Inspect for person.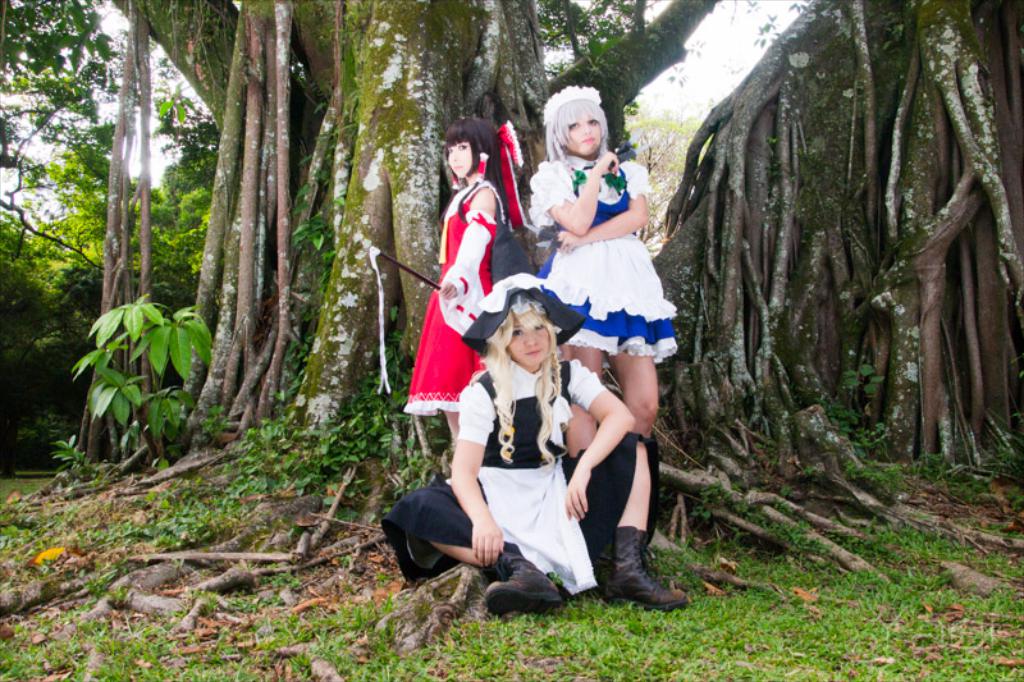
Inspection: Rect(375, 282, 694, 621).
